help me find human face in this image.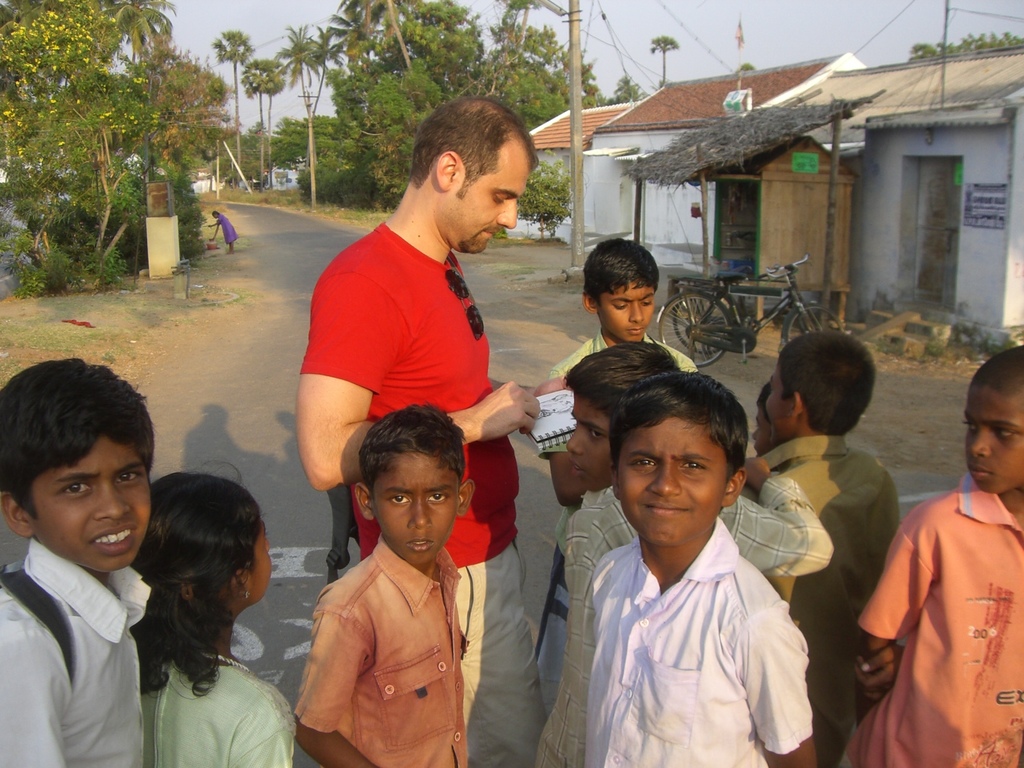
Found it: BBox(436, 163, 532, 252).
